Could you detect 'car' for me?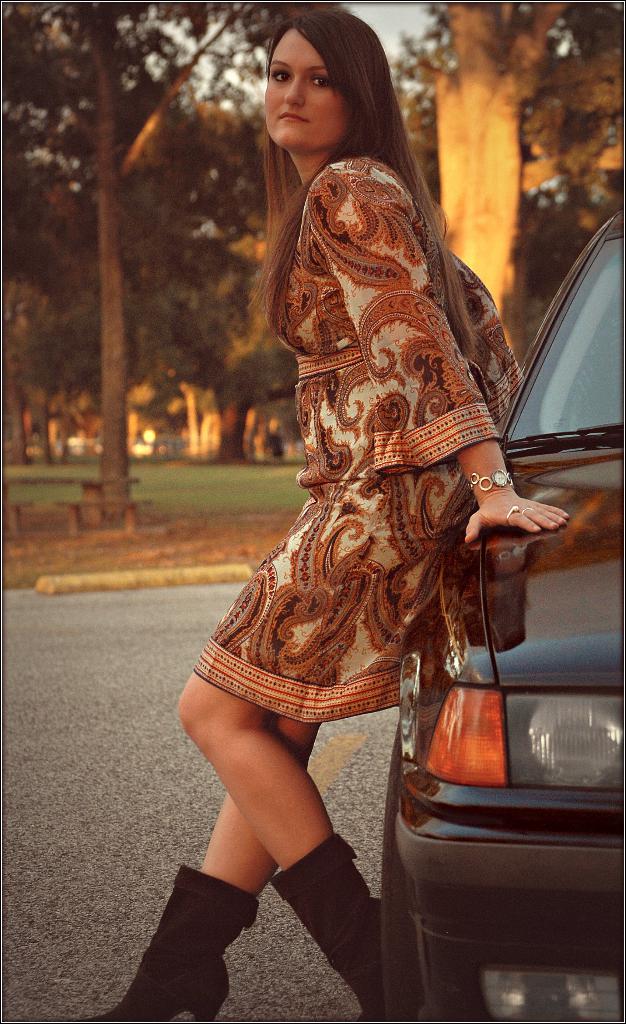
Detection result: (371,214,625,1023).
